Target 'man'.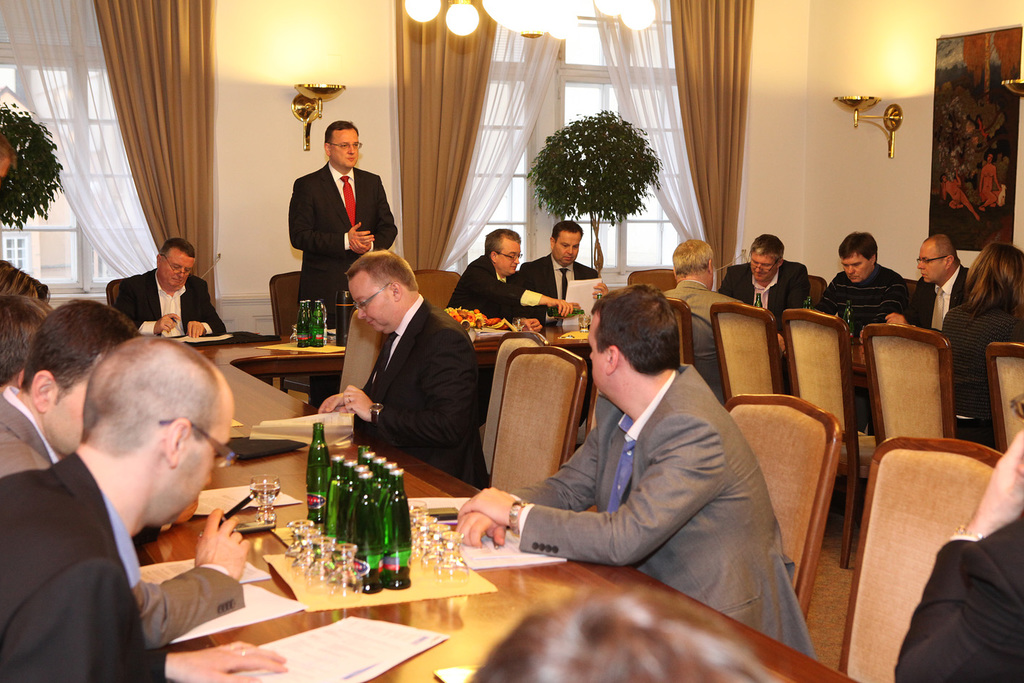
Target region: <box>0,337,294,682</box>.
